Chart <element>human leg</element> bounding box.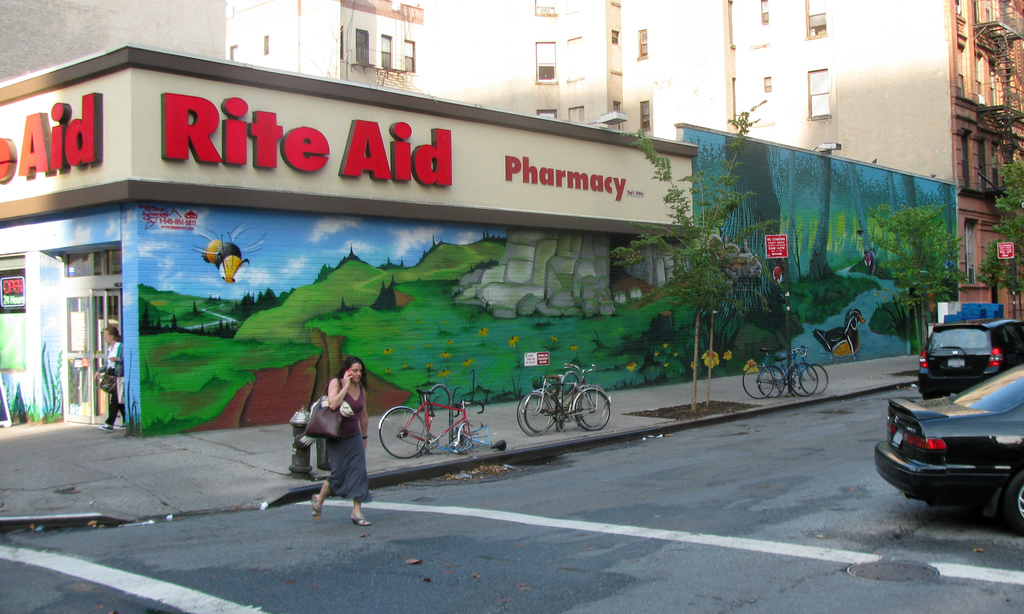
Charted: {"x1": 347, "y1": 434, "x2": 369, "y2": 526}.
